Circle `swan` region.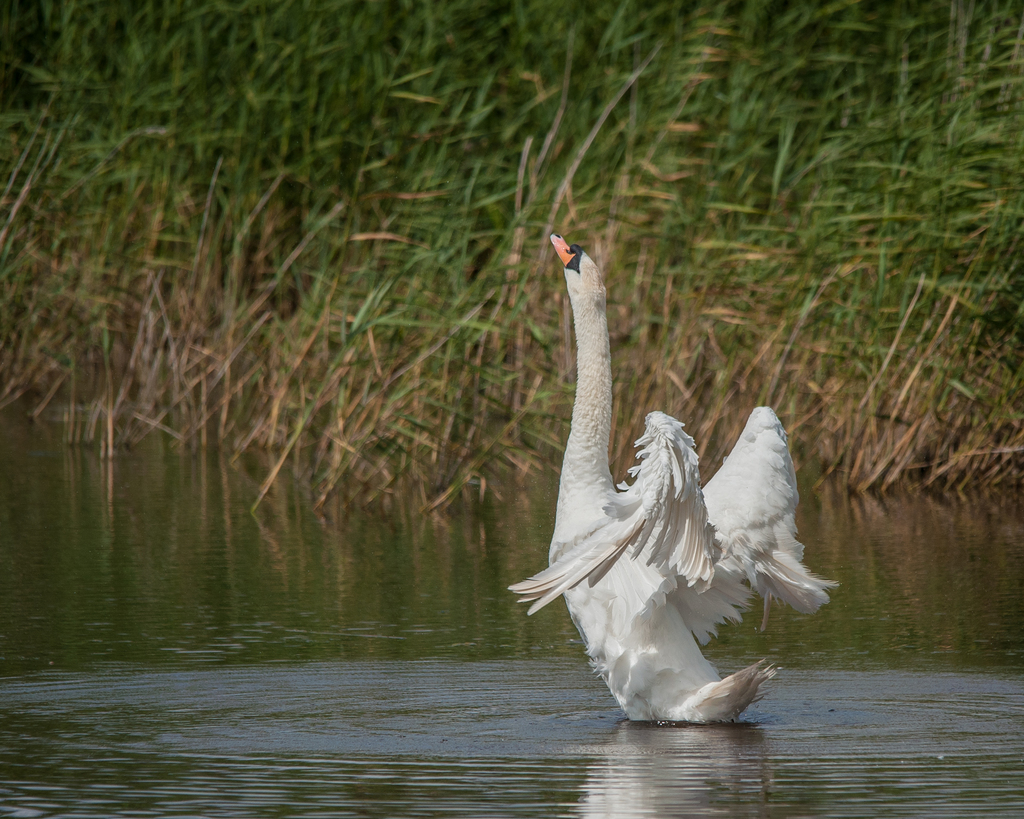
Region: box=[519, 227, 803, 708].
